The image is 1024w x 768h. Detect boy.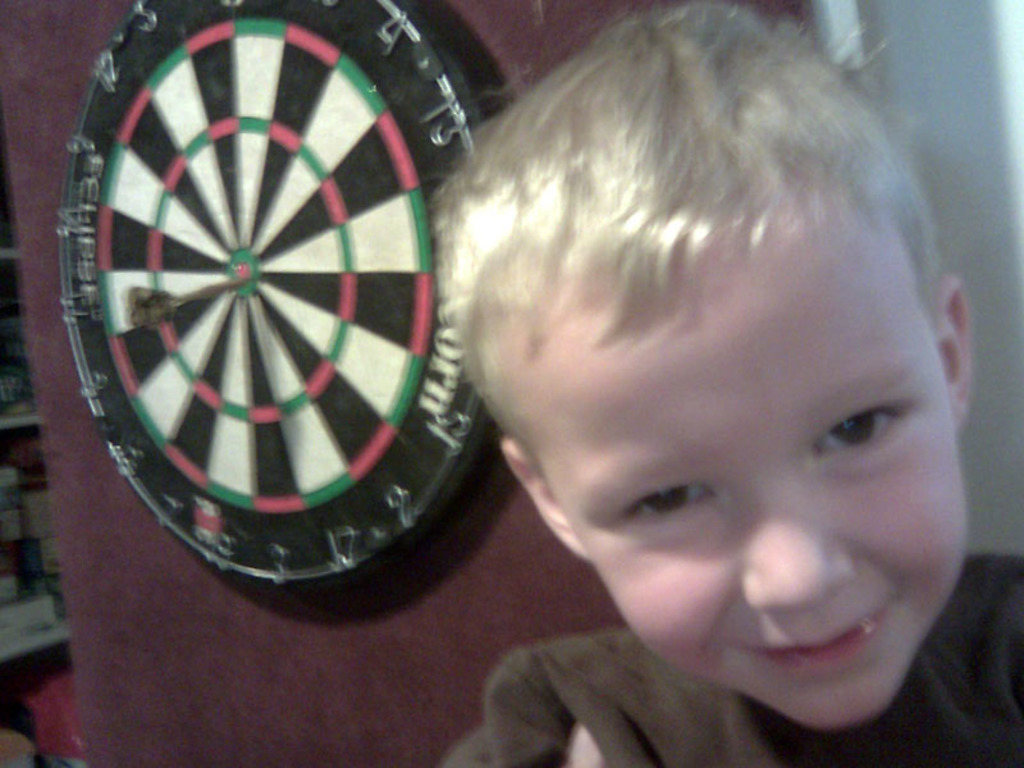
Detection: (x1=361, y1=4, x2=1021, y2=767).
